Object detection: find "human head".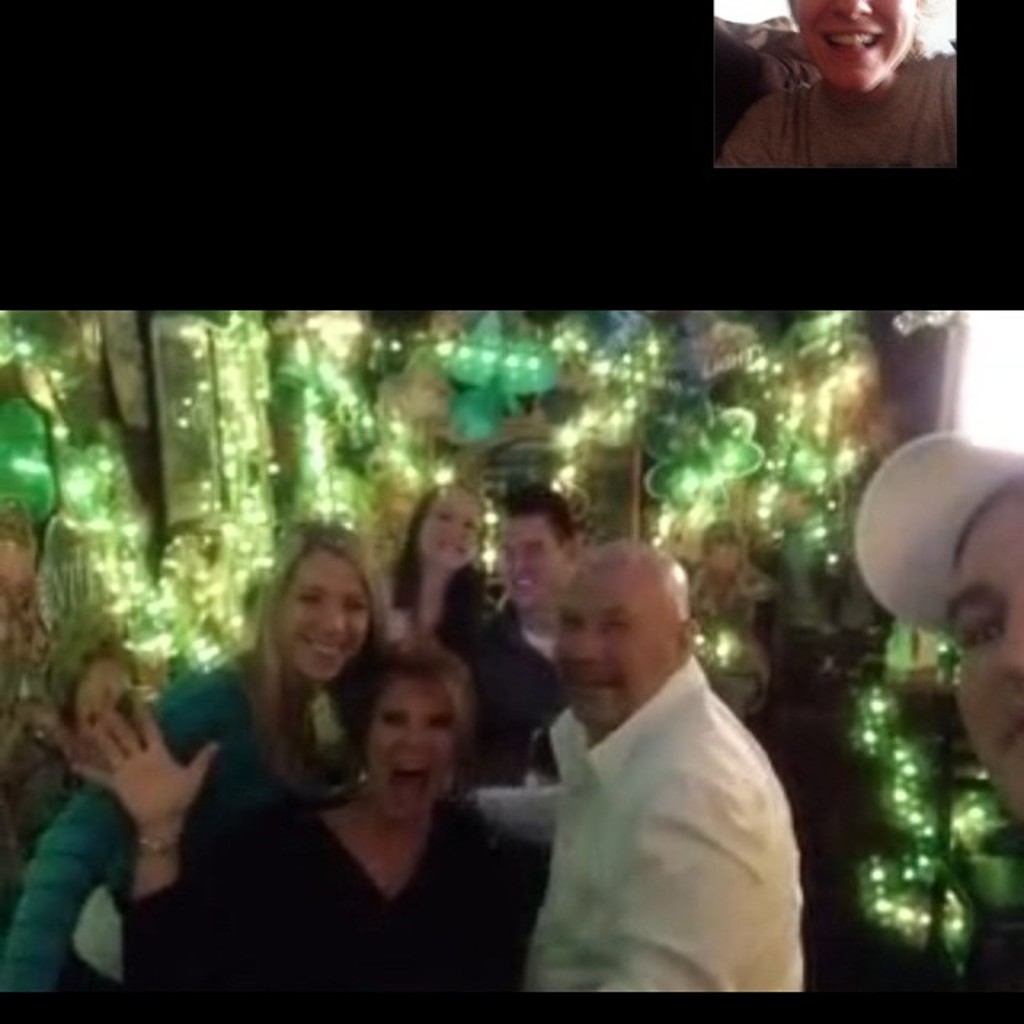
locate(320, 629, 518, 832).
